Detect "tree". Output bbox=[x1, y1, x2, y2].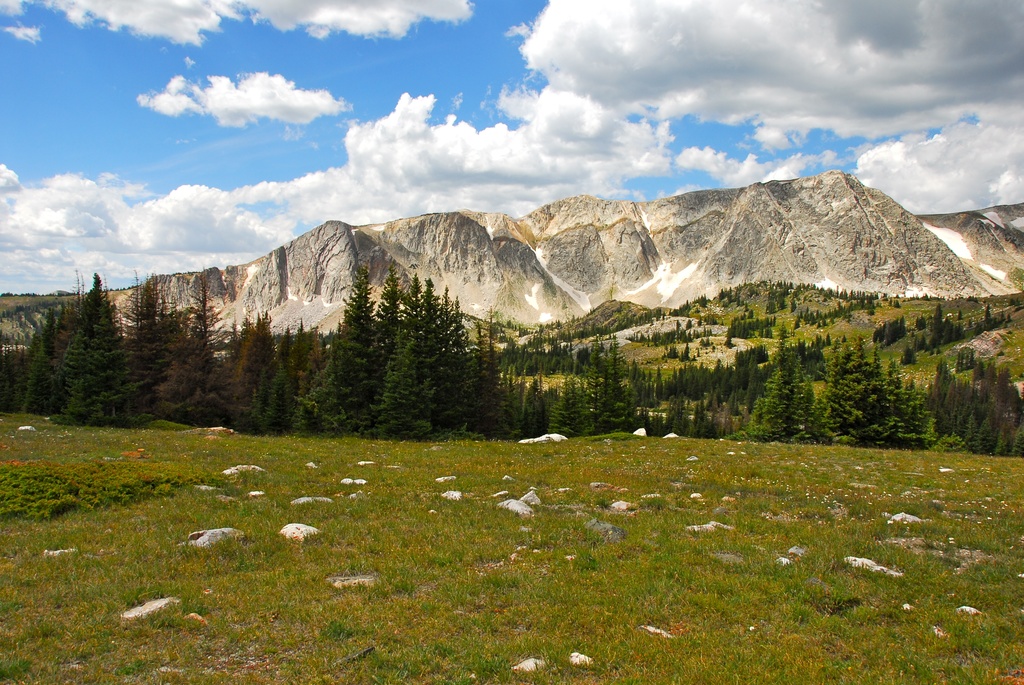
bbox=[291, 306, 309, 398].
